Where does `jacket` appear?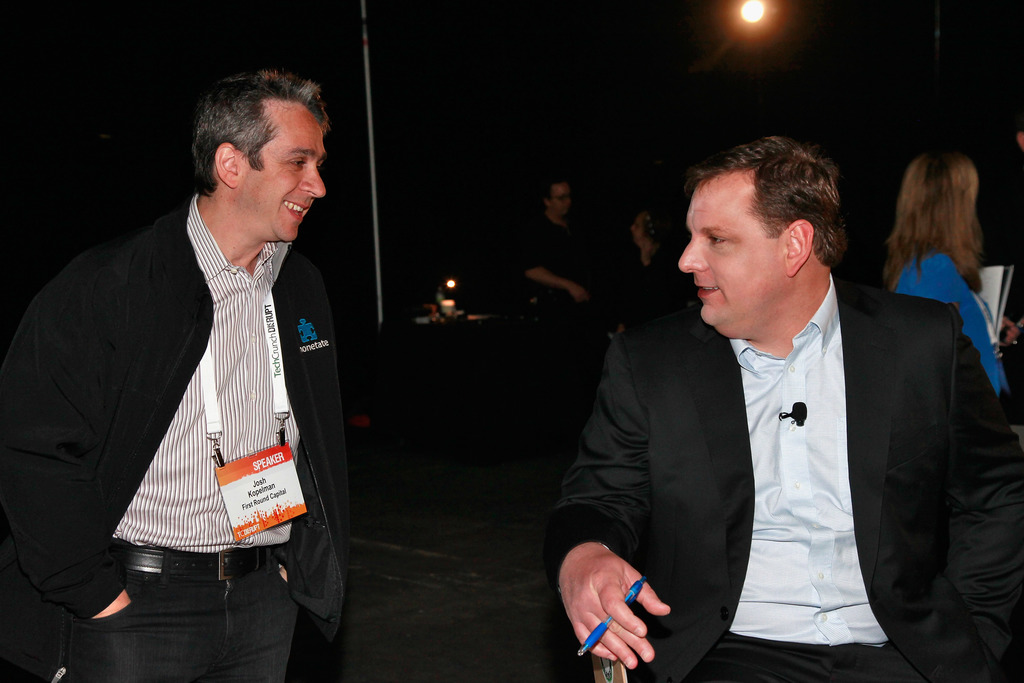
Appears at <box>894,250,1004,389</box>.
